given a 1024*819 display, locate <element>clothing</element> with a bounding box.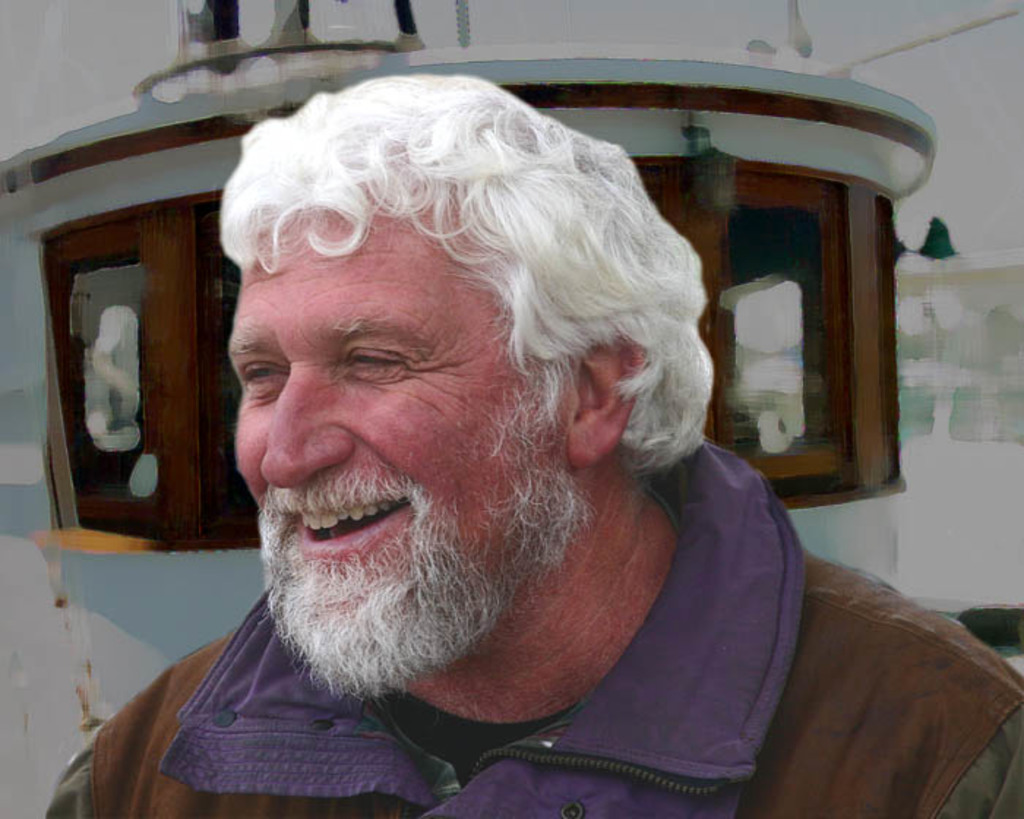
Located: bbox=(35, 525, 881, 813).
